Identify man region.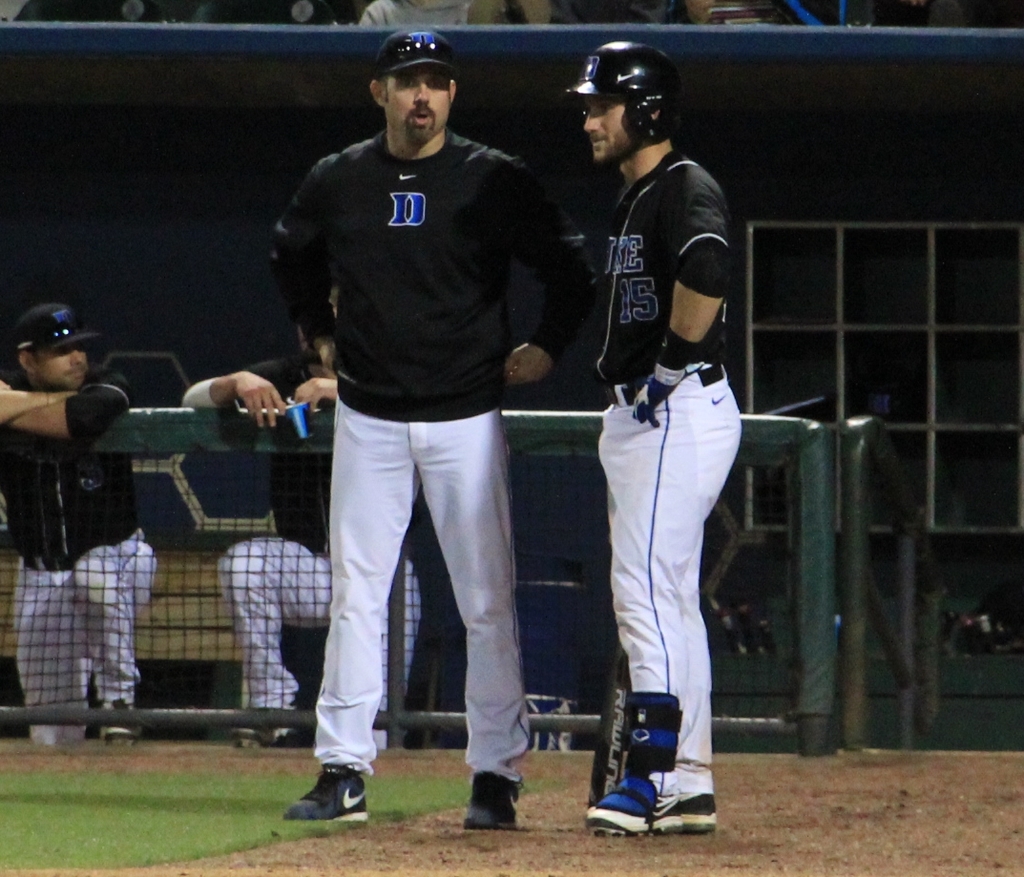
Region: box(558, 42, 742, 845).
